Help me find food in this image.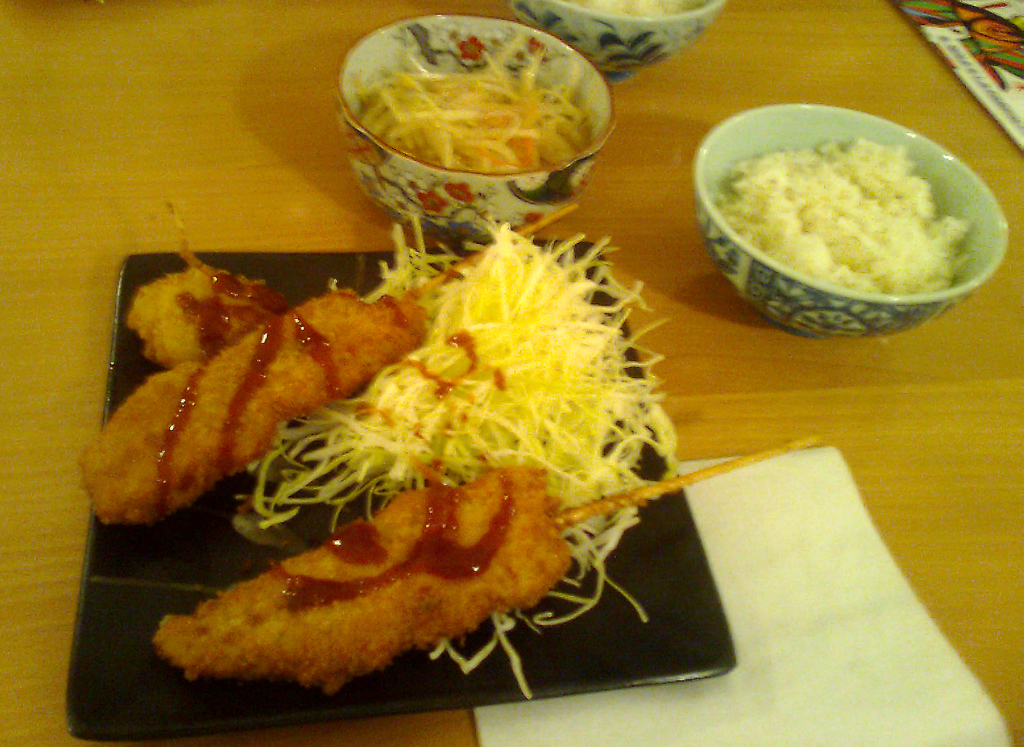
Found it: 699,101,1010,319.
